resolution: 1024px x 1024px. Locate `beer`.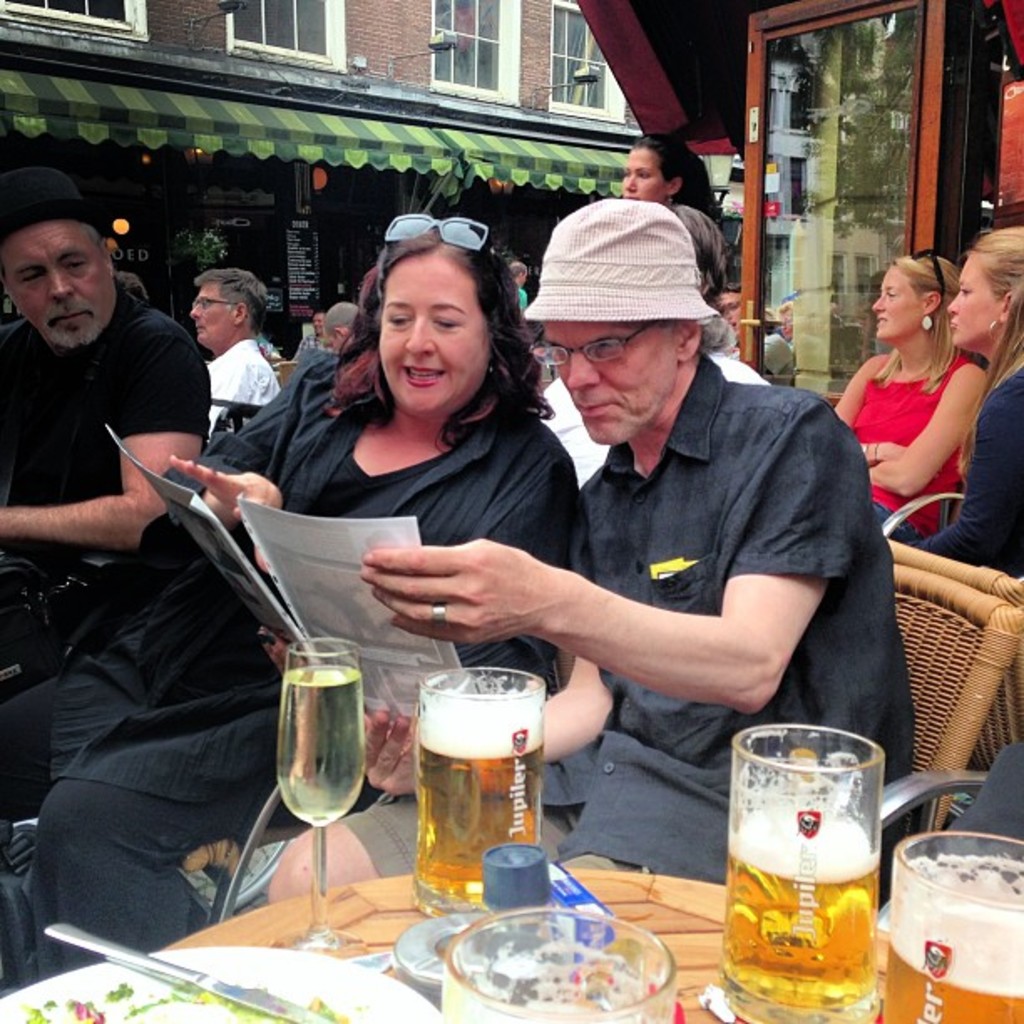
(x1=398, y1=718, x2=547, y2=900).
